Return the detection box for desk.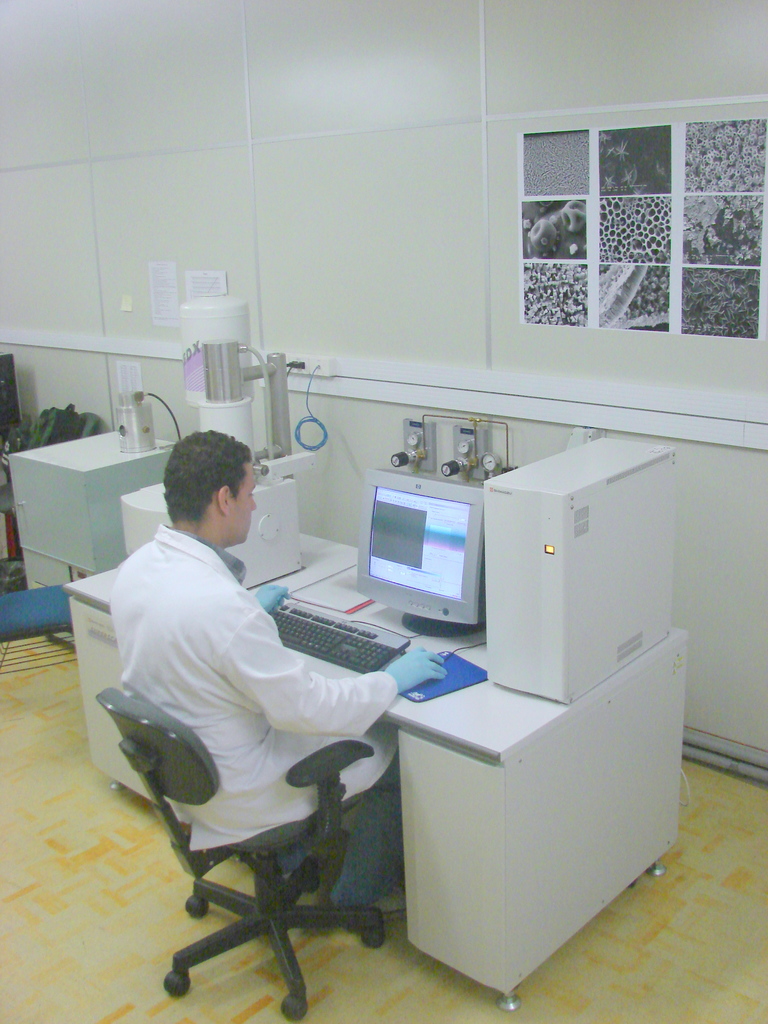
box=[61, 536, 685, 1001].
